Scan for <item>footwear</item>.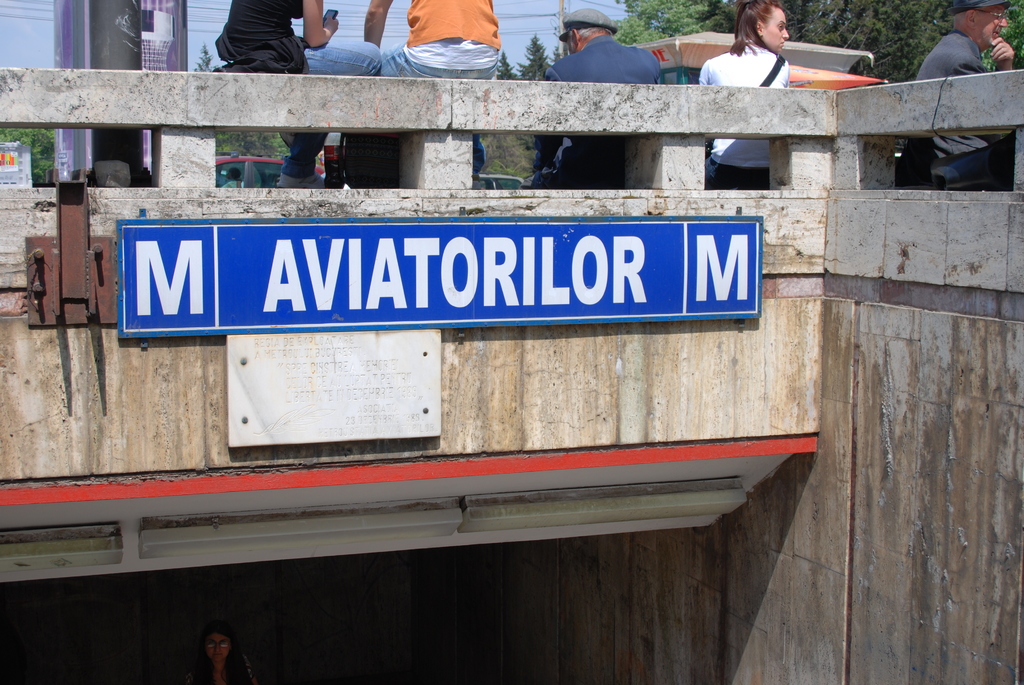
Scan result: (x1=280, y1=129, x2=294, y2=147).
